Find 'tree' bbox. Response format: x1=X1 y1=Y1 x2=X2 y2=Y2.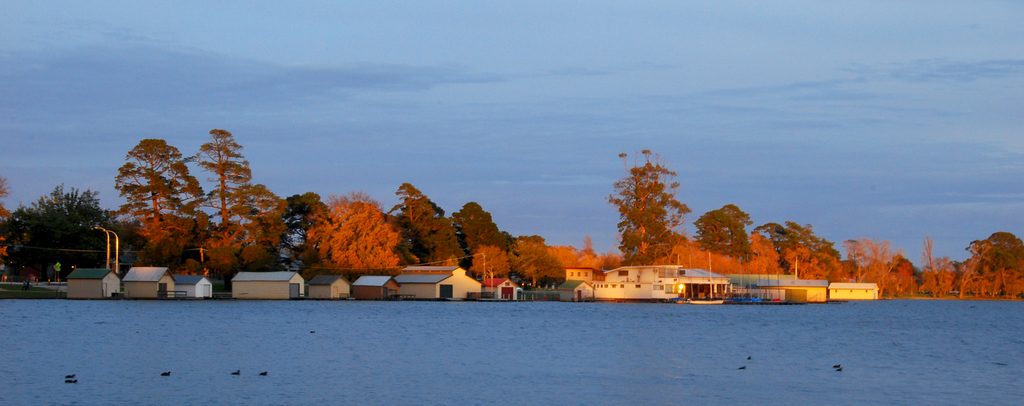
x1=693 y1=202 x2=760 y2=249.
